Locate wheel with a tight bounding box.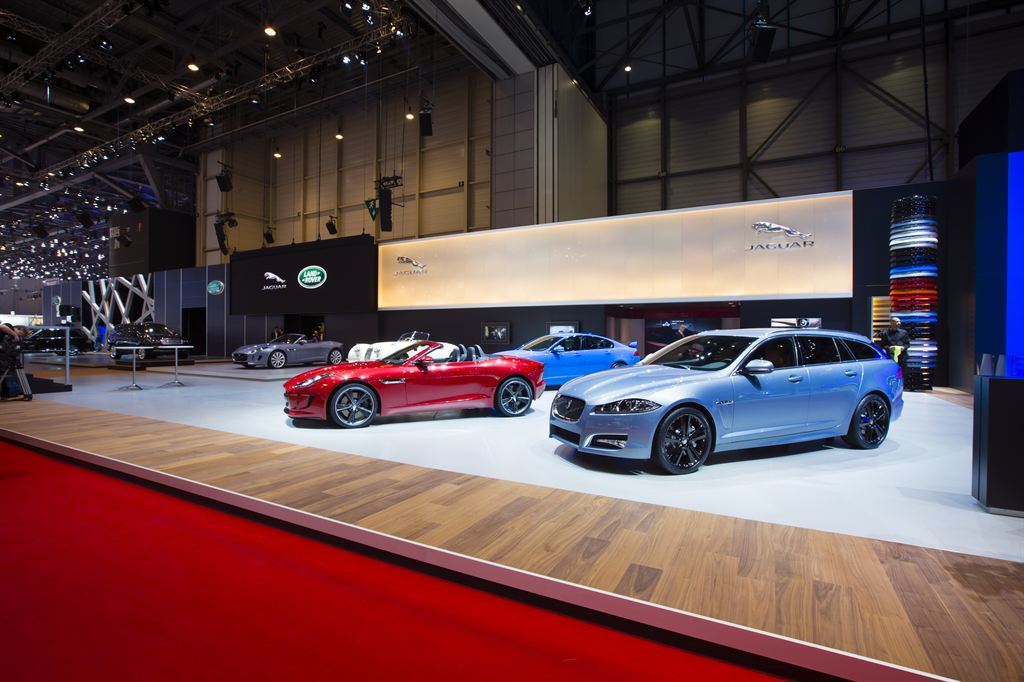
[642, 404, 714, 479].
